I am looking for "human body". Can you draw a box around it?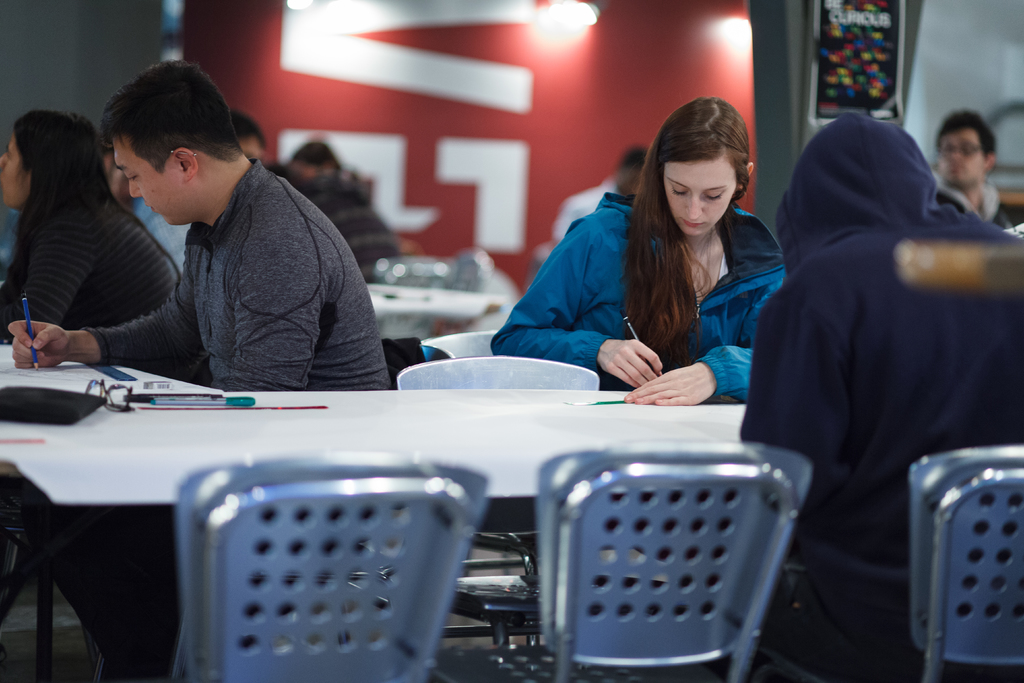
Sure, the bounding box is [9,70,401,409].
